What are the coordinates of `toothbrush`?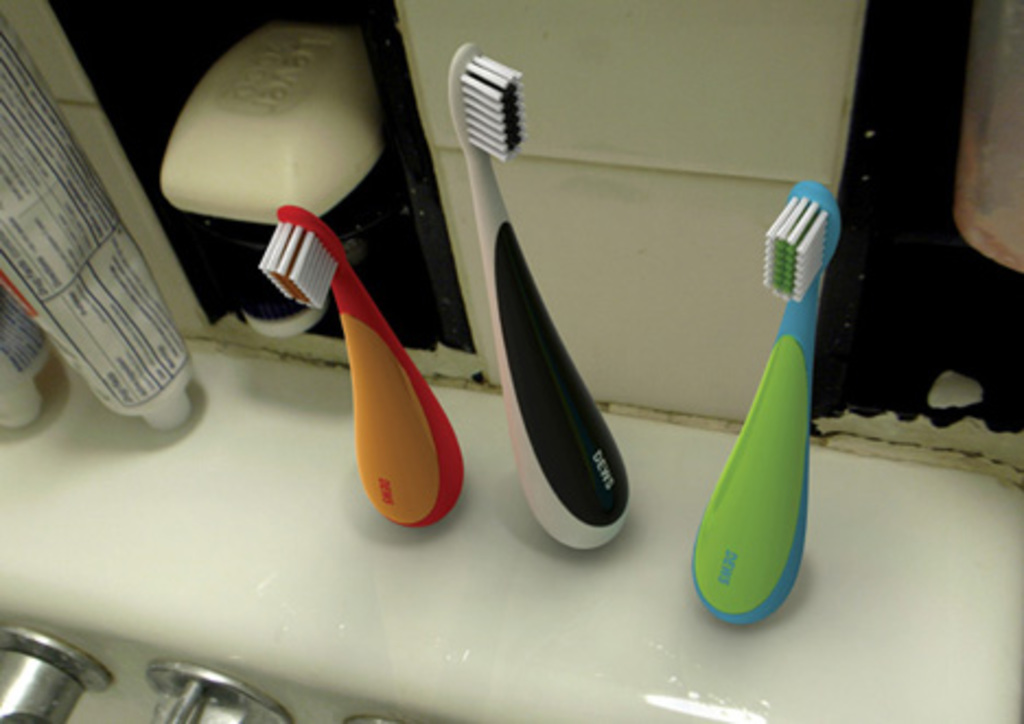
bbox(258, 208, 464, 525).
